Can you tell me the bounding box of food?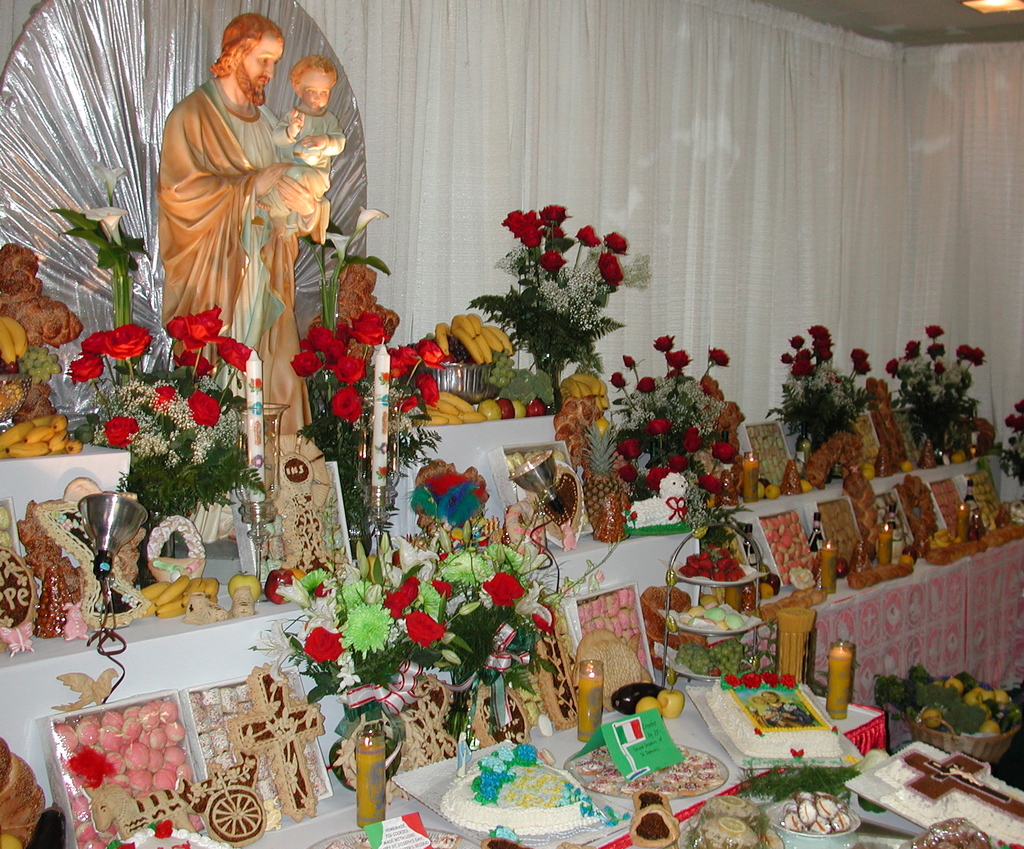
box=[0, 553, 36, 651].
